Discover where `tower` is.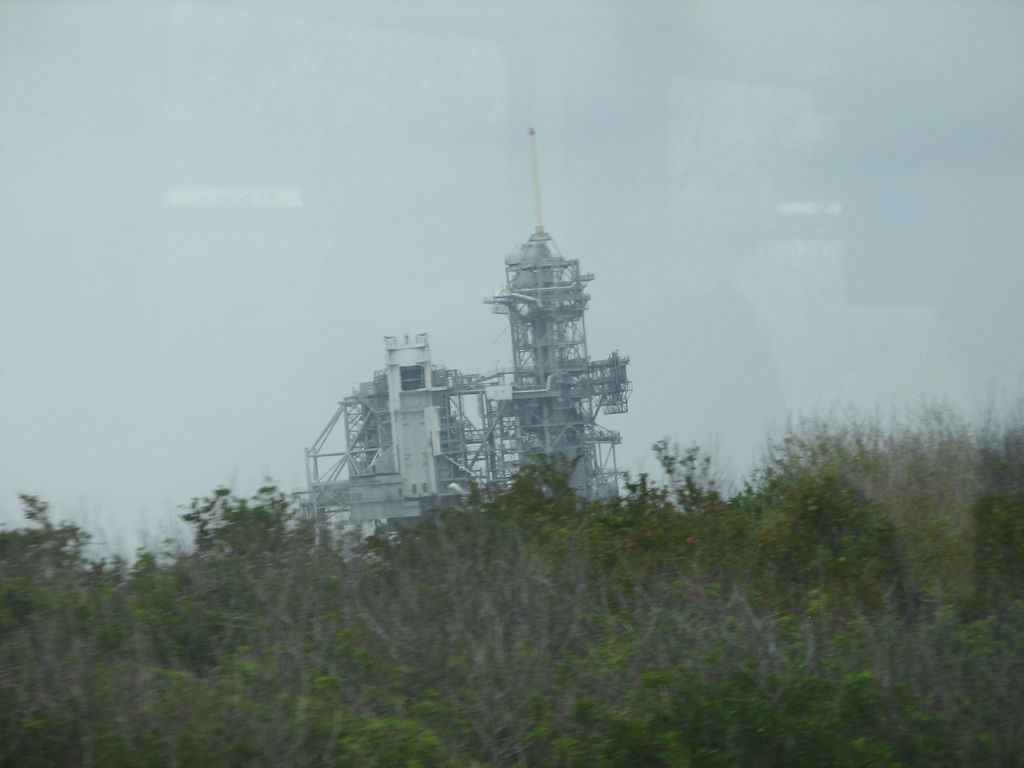
Discovered at (x1=277, y1=73, x2=636, y2=561).
